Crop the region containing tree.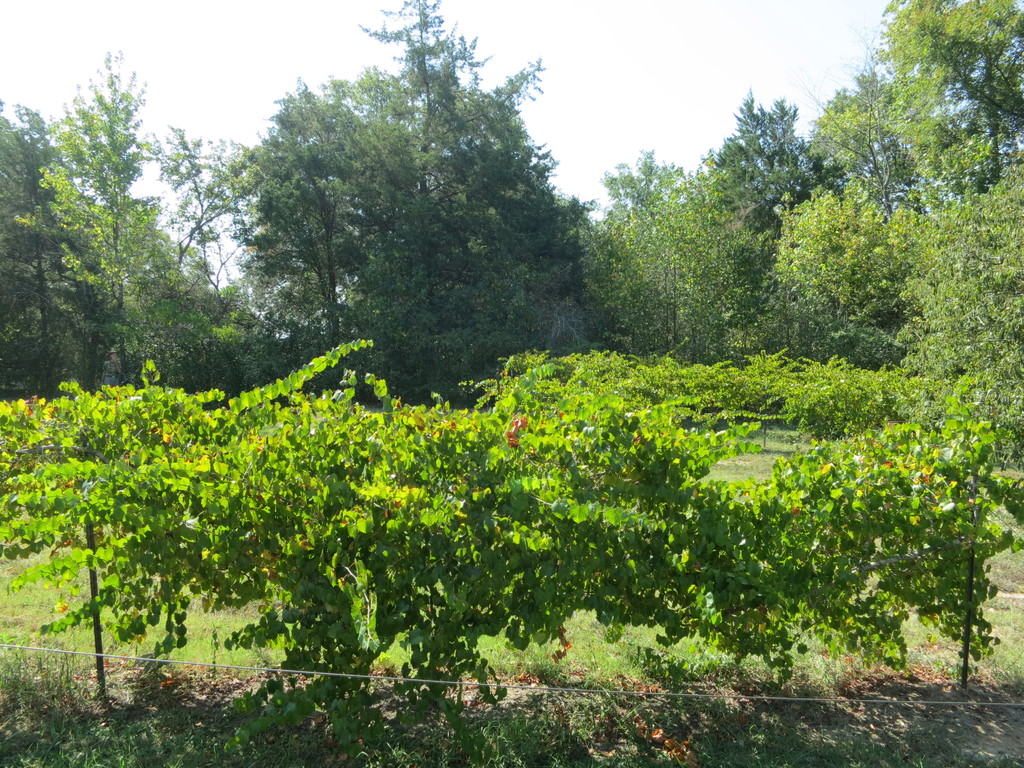
Crop region: 589, 145, 666, 298.
